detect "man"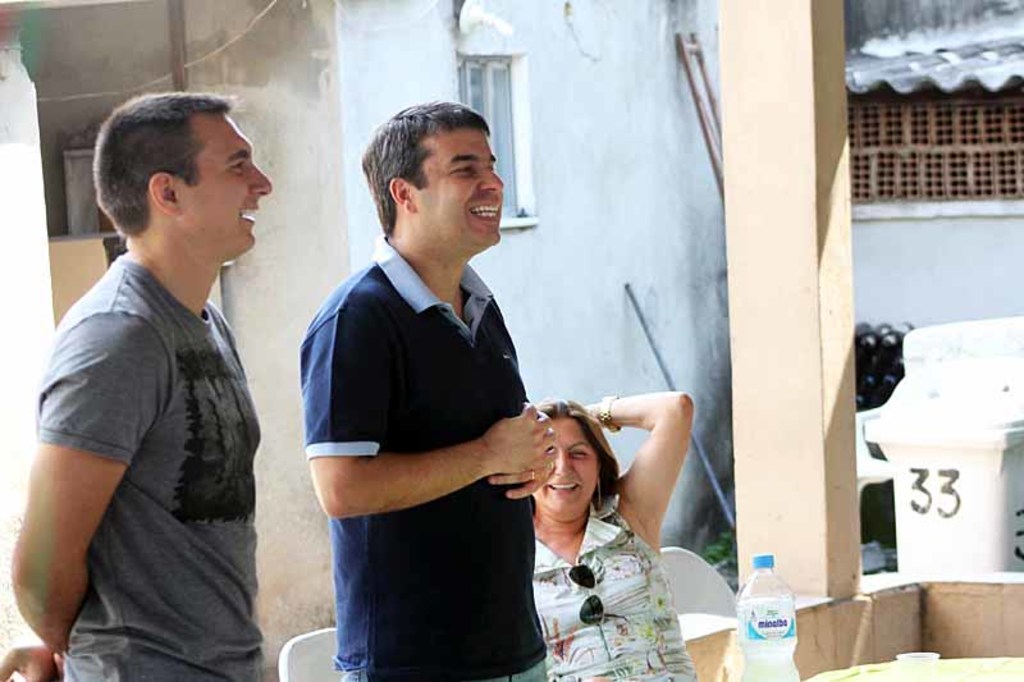
[x1=0, y1=93, x2=271, y2=681]
